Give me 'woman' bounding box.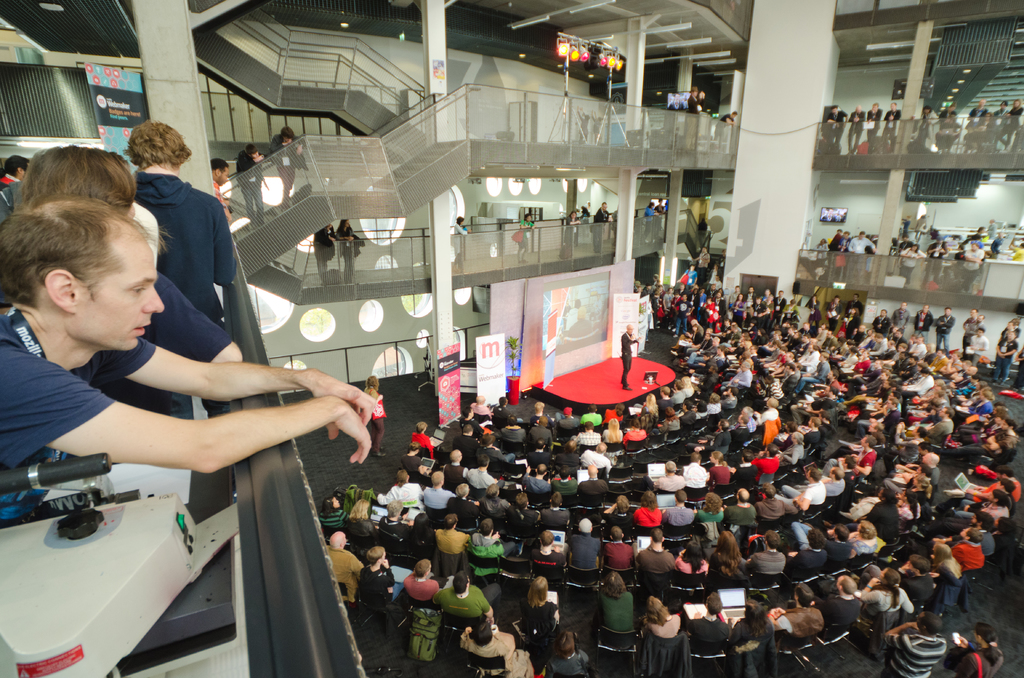
(603, 416, 623, 448).
